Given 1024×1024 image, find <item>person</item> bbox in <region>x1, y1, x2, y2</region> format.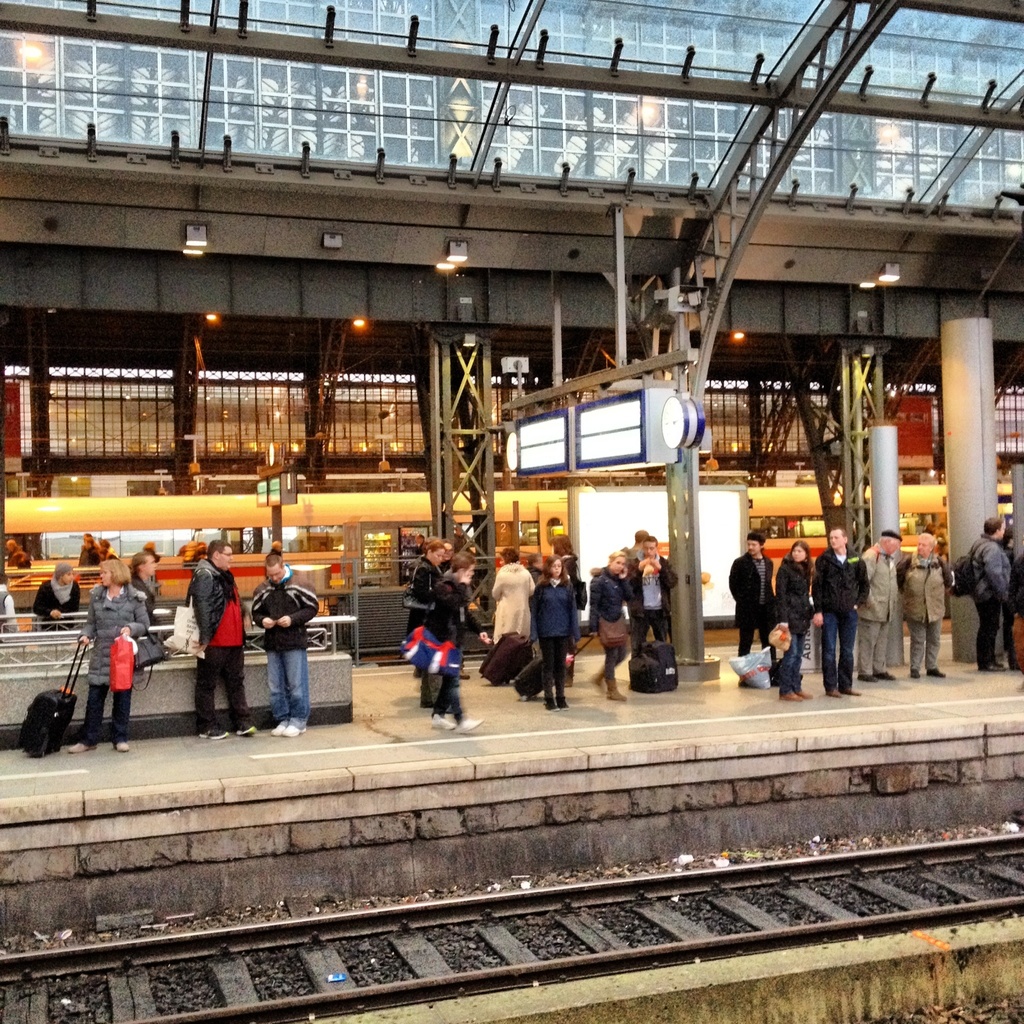
<region>724, 529, 784, 668</region>.
